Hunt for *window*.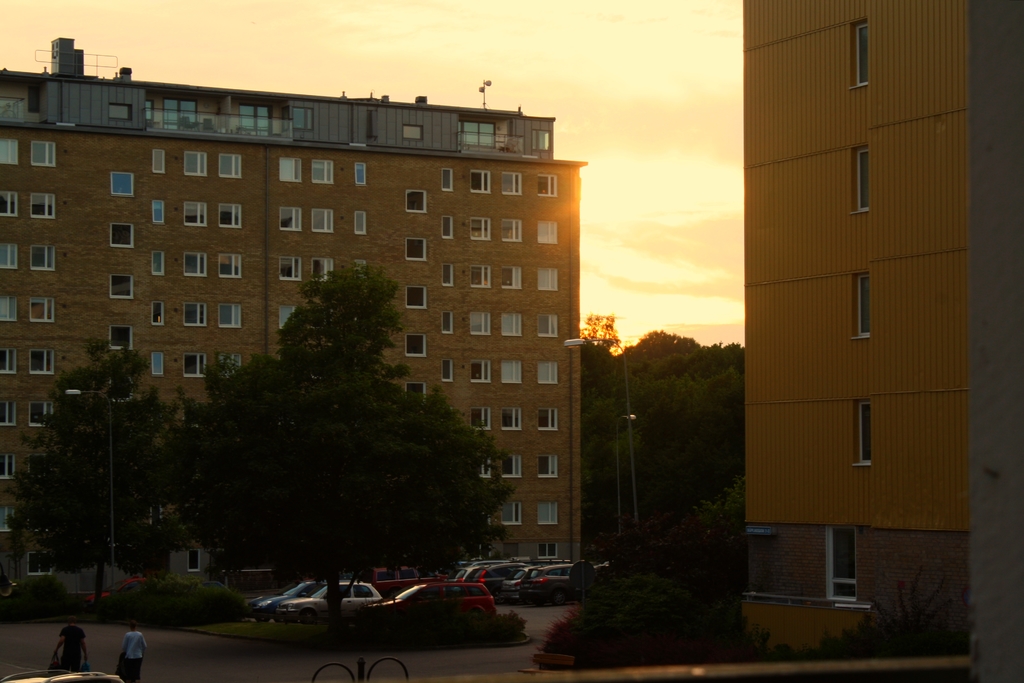
Hunted down at bbox(31, 192, 56, 217).
